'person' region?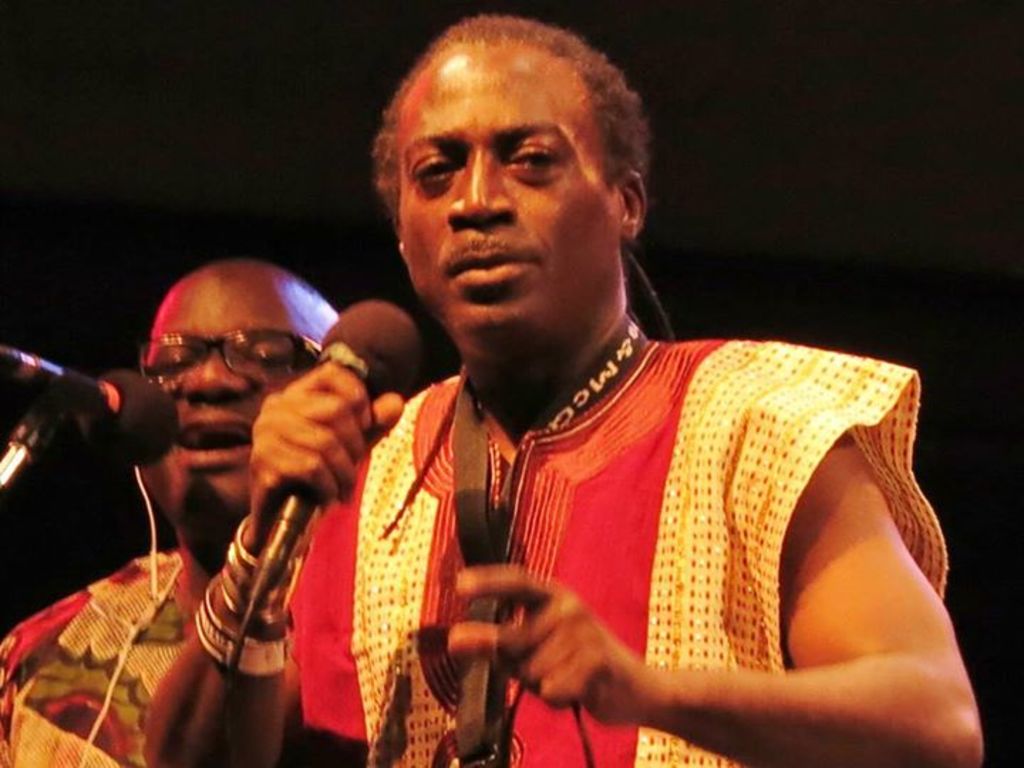
[x1=70, y1=218, x2=393, y2=767]
